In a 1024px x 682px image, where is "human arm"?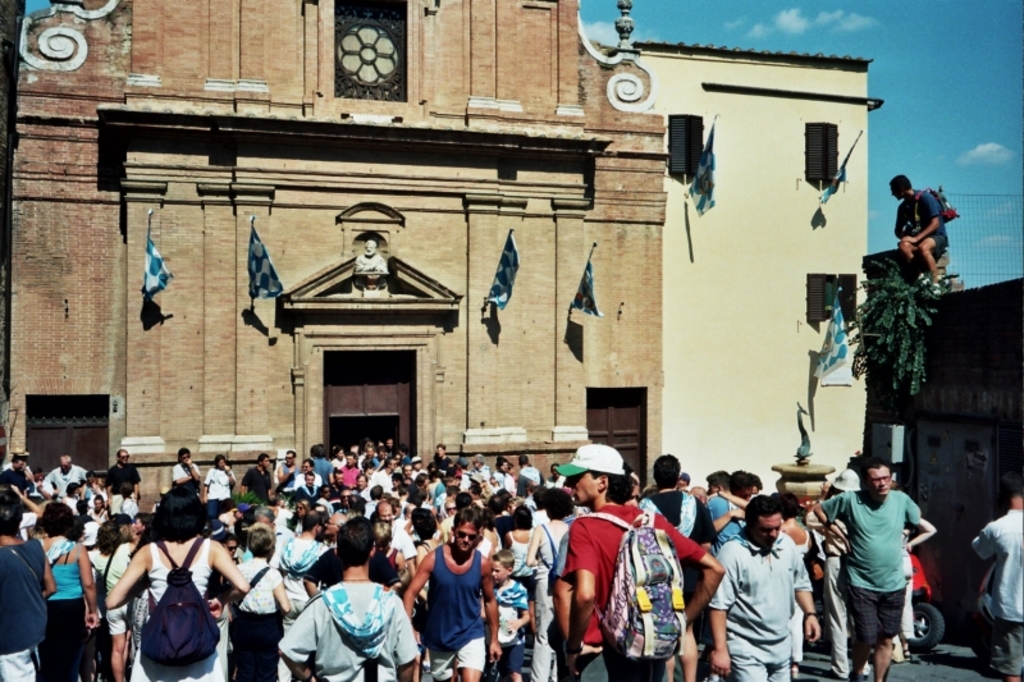
BBox(169, 466, 191, 481).
